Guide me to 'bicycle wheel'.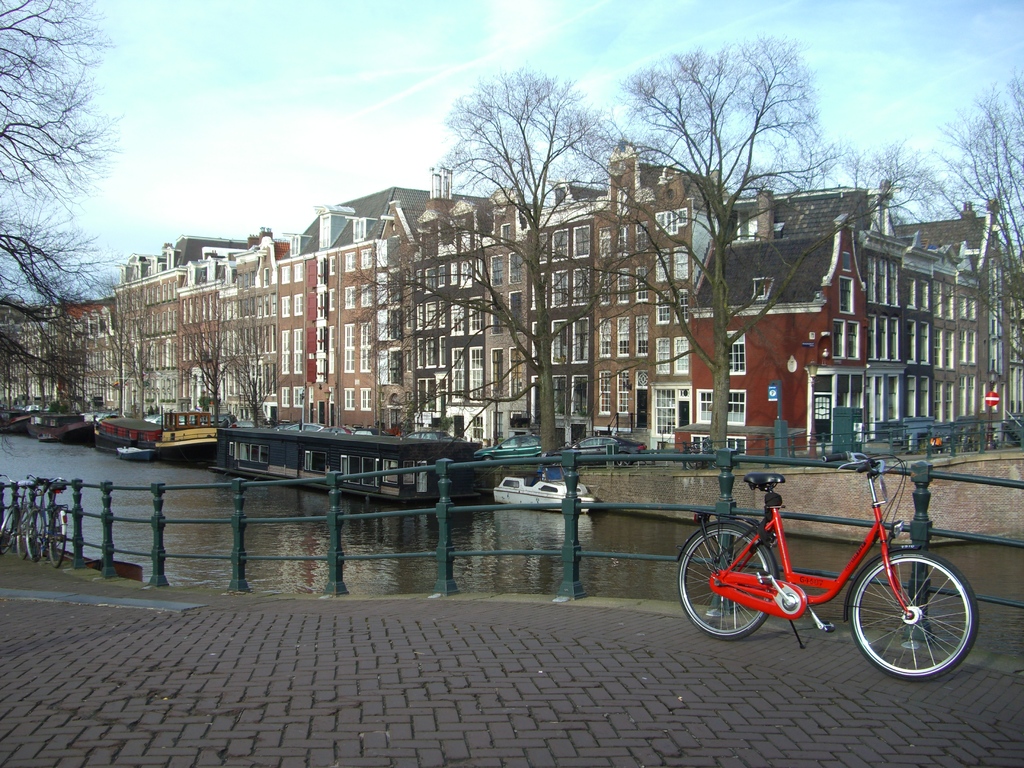
Guidance: Rect(15, 508, 29, 560).
